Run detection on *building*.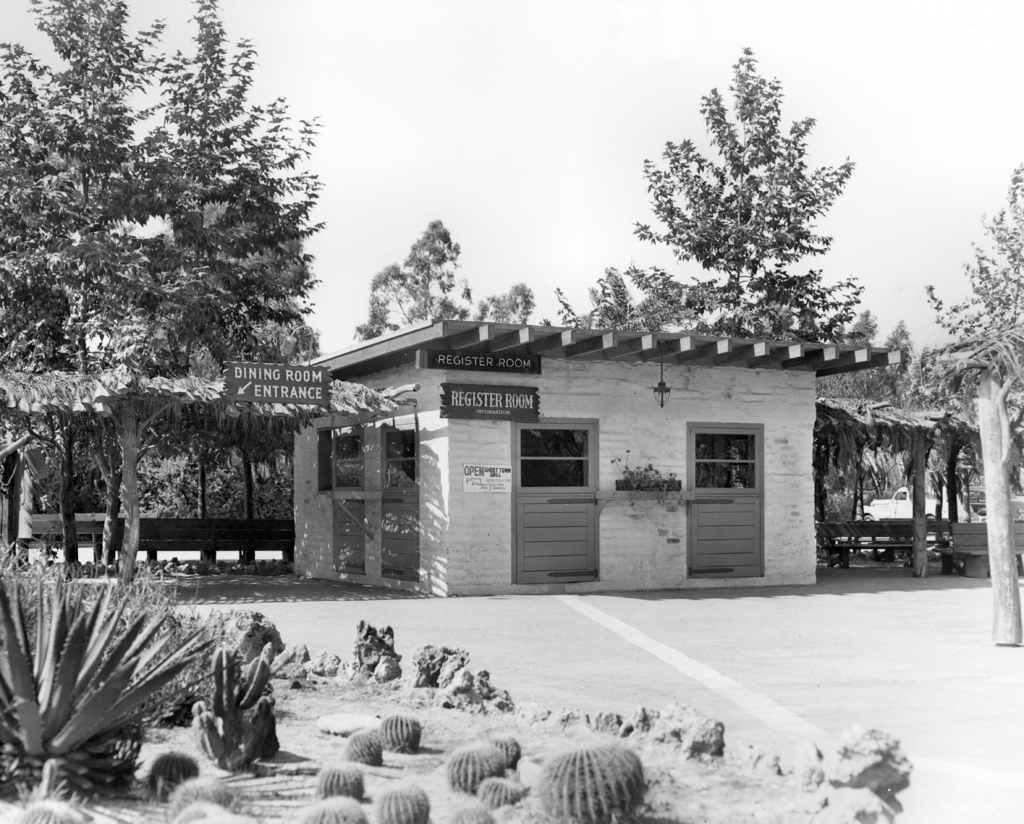
Result: x1=292 y1=321 x2=900 y2=595.
